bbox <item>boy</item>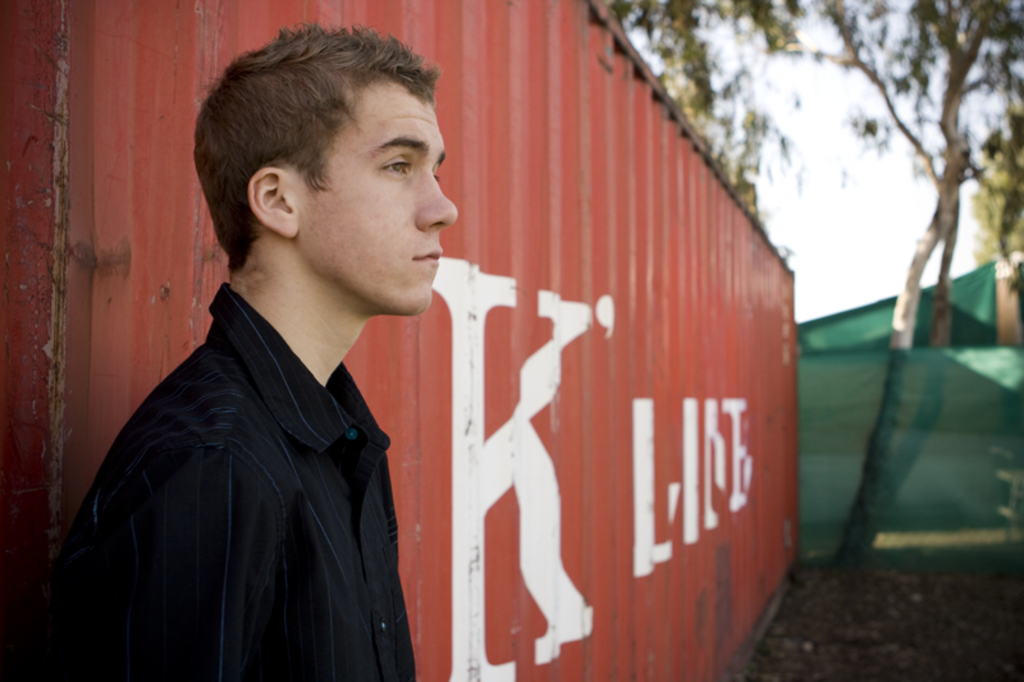
crop(58, 67, 439, 672)
